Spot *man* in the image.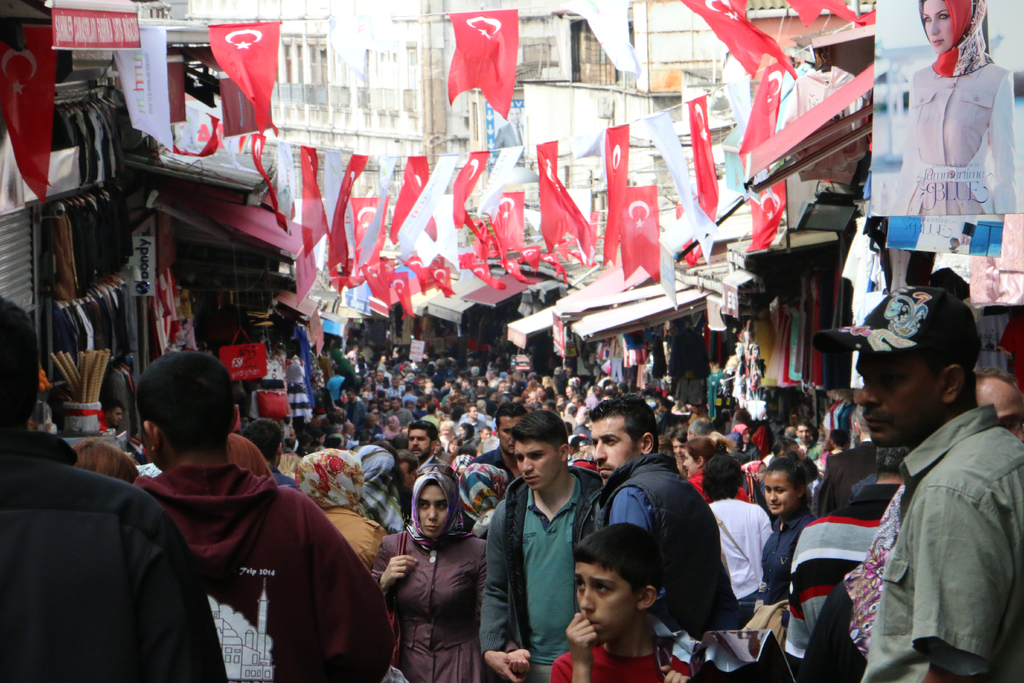
*man* found at 476/399/531/483.
